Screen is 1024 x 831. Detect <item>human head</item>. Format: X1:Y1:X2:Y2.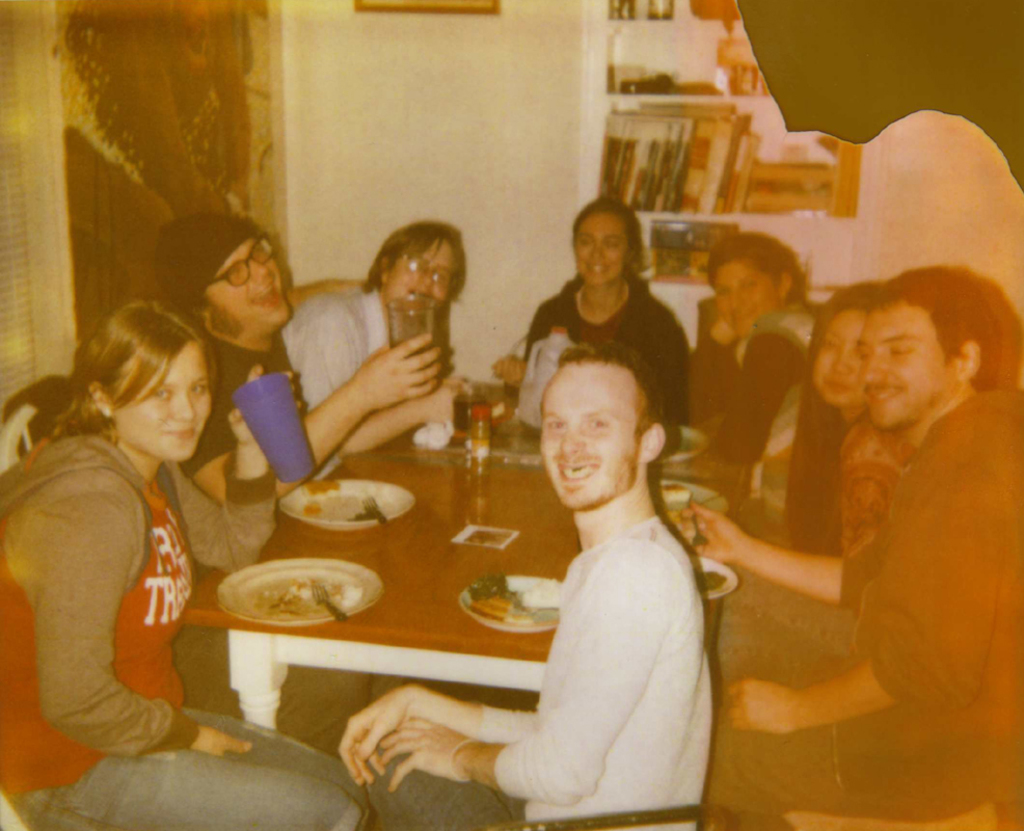
855:262:1023:431.
